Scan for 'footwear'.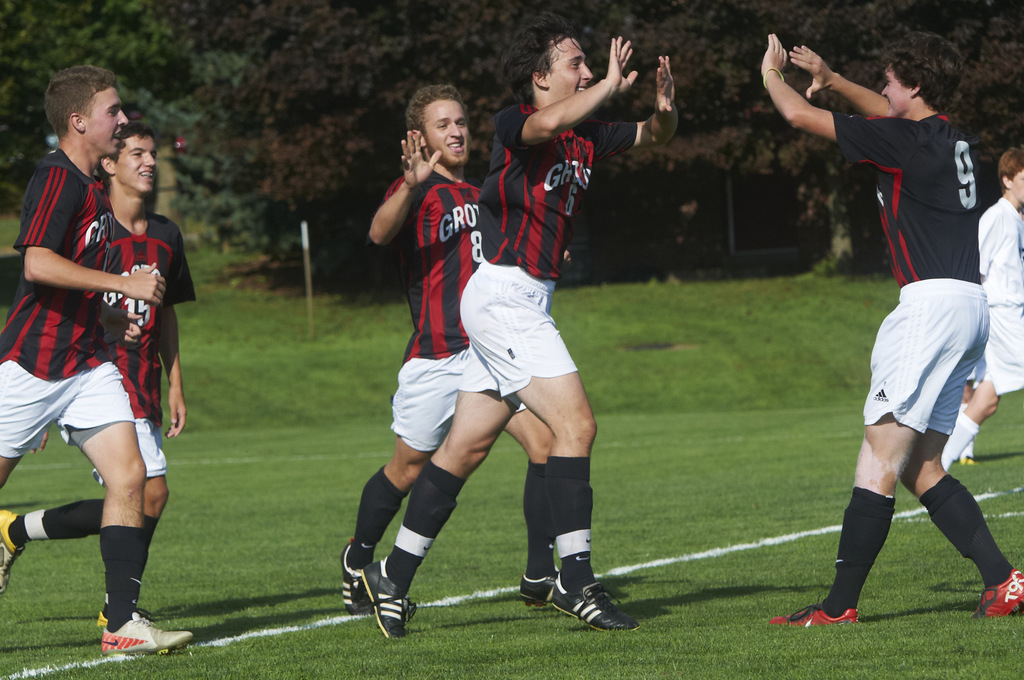
Scan result: locate(344, 544, 367, 615).
